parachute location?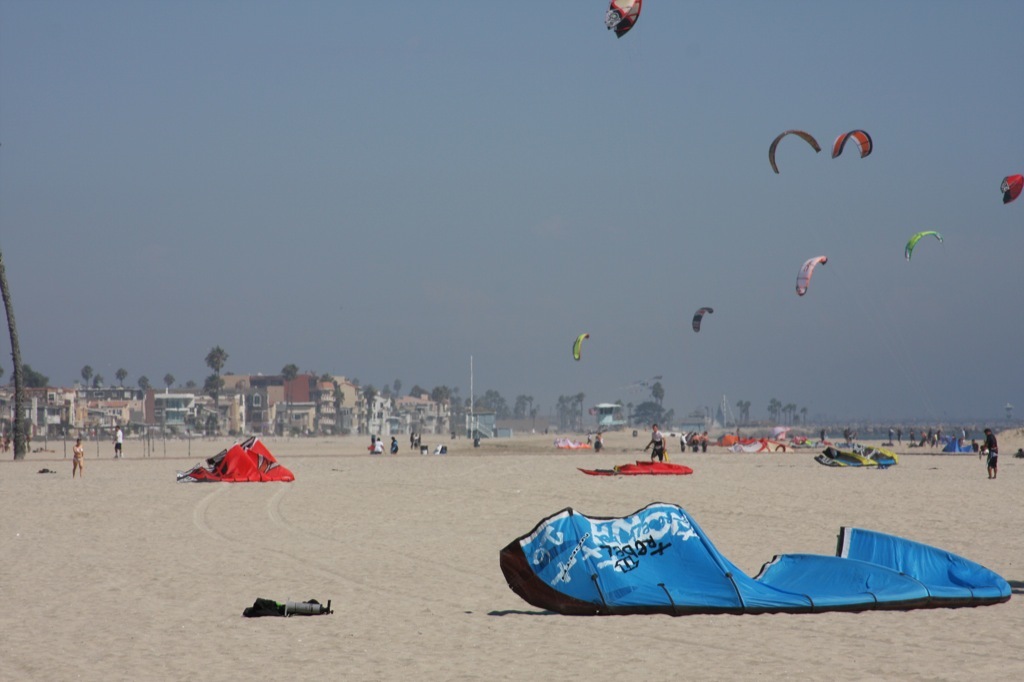
(left=769, top=131, right=822, bottom=179)
